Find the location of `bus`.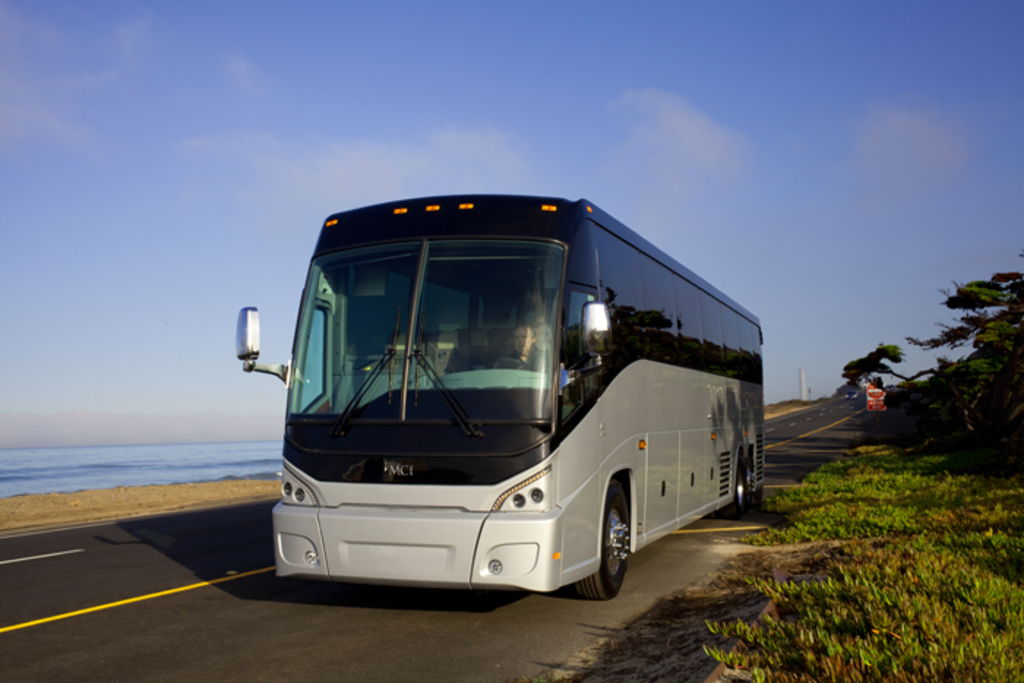
Location: crop(231, 192, 772, 603).
